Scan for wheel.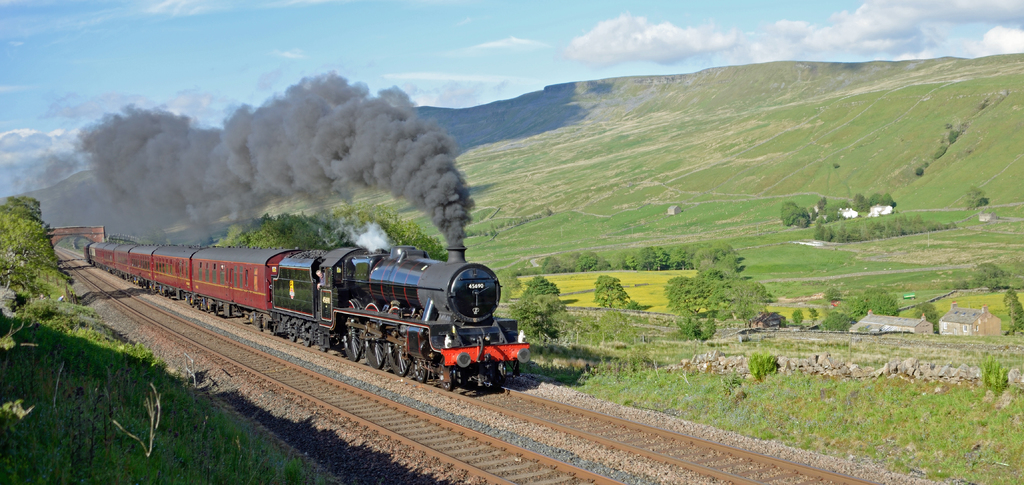
Scan result: x1=387, y1=338, x2=408, y2=375.
